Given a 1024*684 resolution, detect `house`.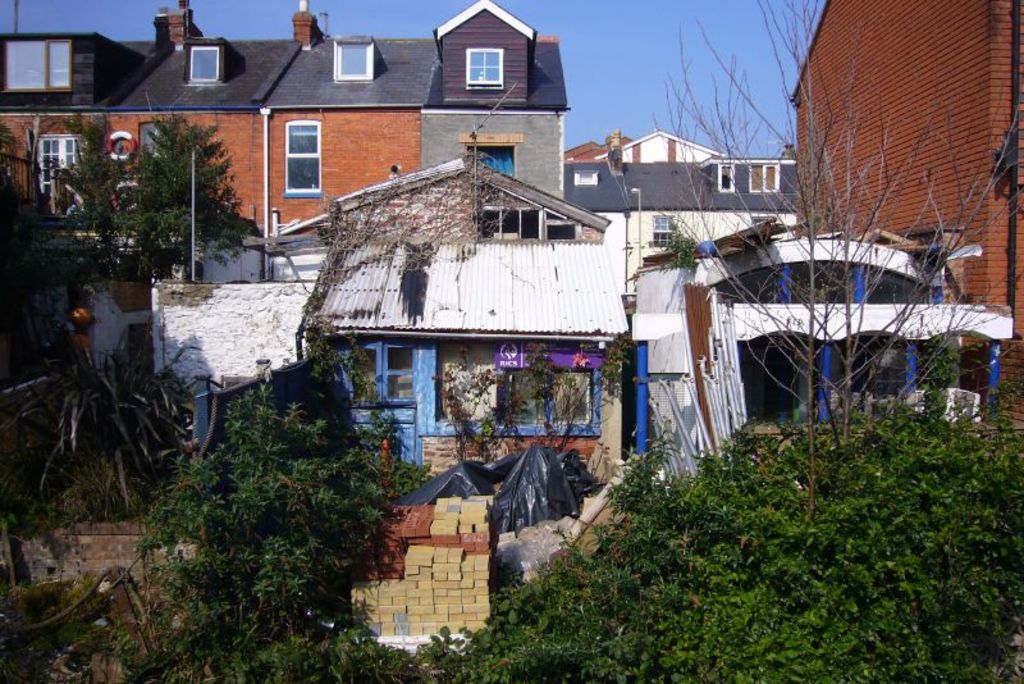
region(559, 126, 804, 307).
